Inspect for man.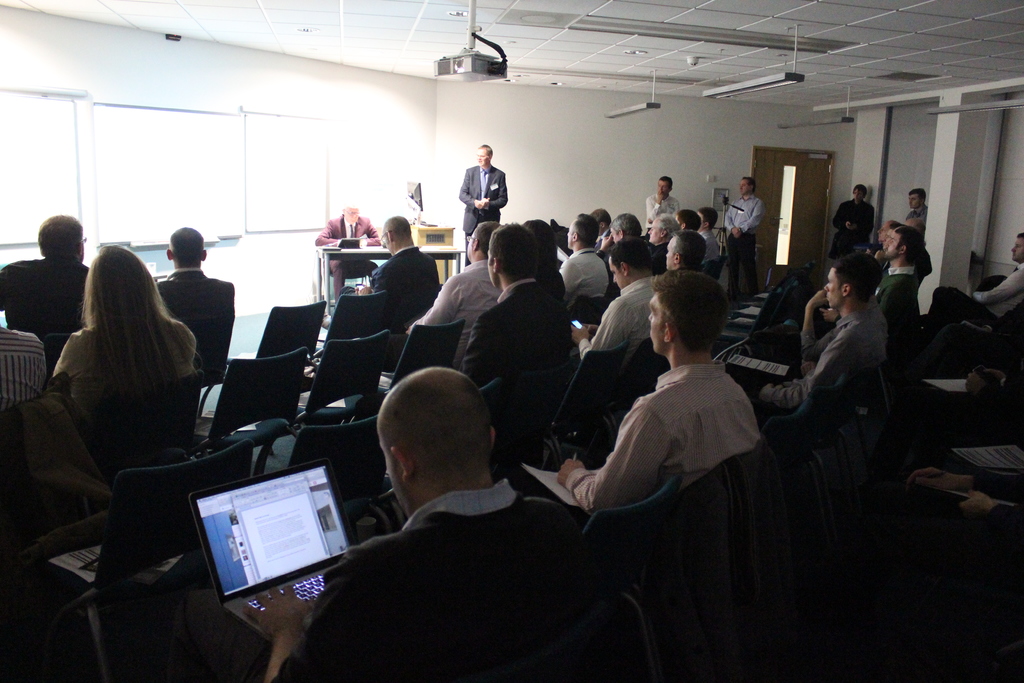
Inspection: left=282, top=324, right=596, bottom=682.
